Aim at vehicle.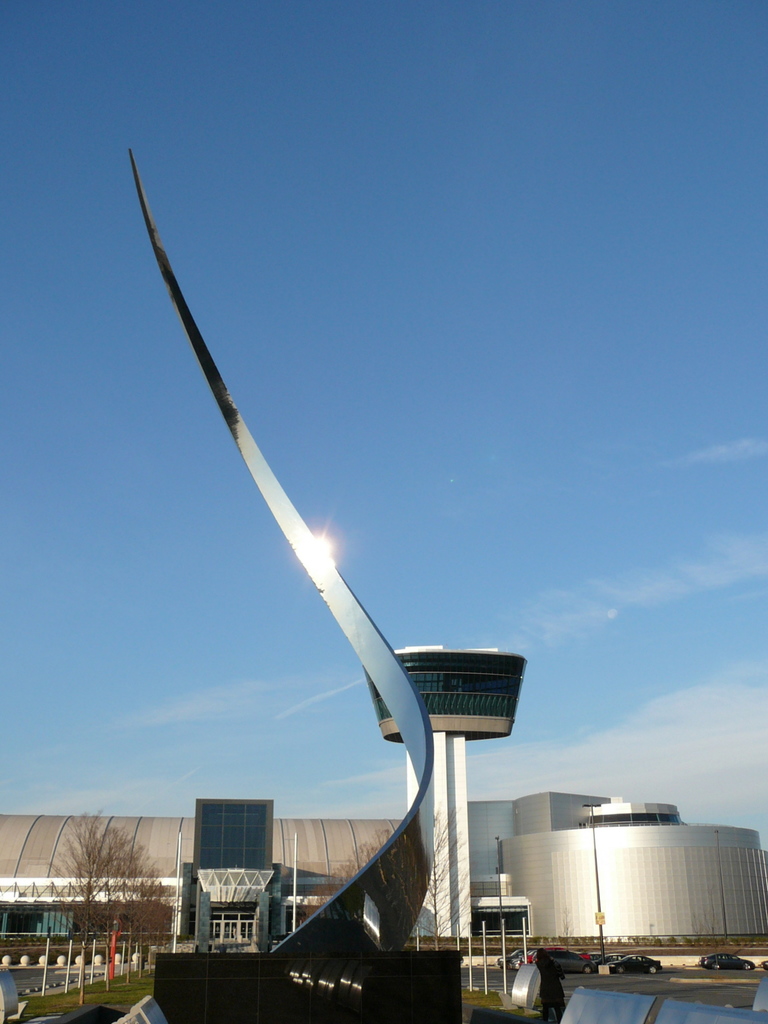
Aimed at l=700, t=948, r=758, b=973.
